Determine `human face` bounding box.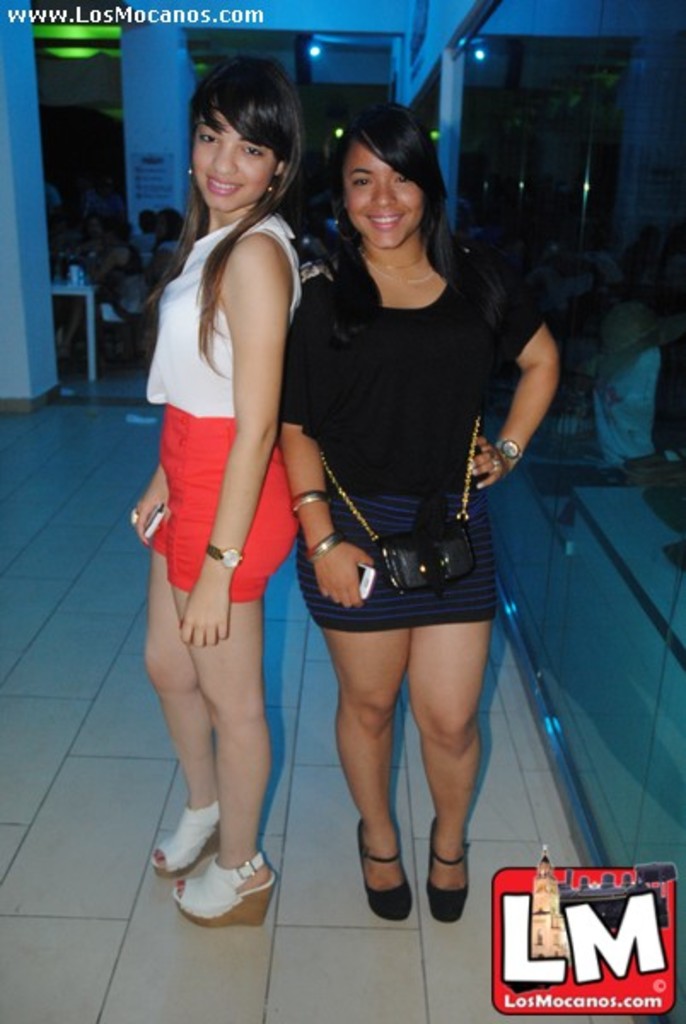
Determined: x1=189 y1=111 x2=275 y2=208.
